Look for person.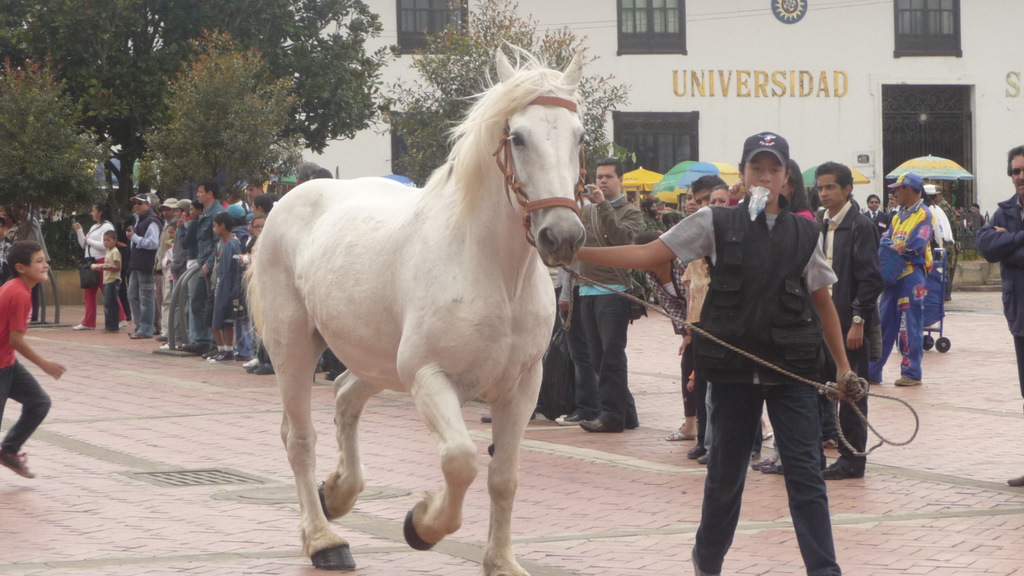
Found: [543, 123, 955, 575].
